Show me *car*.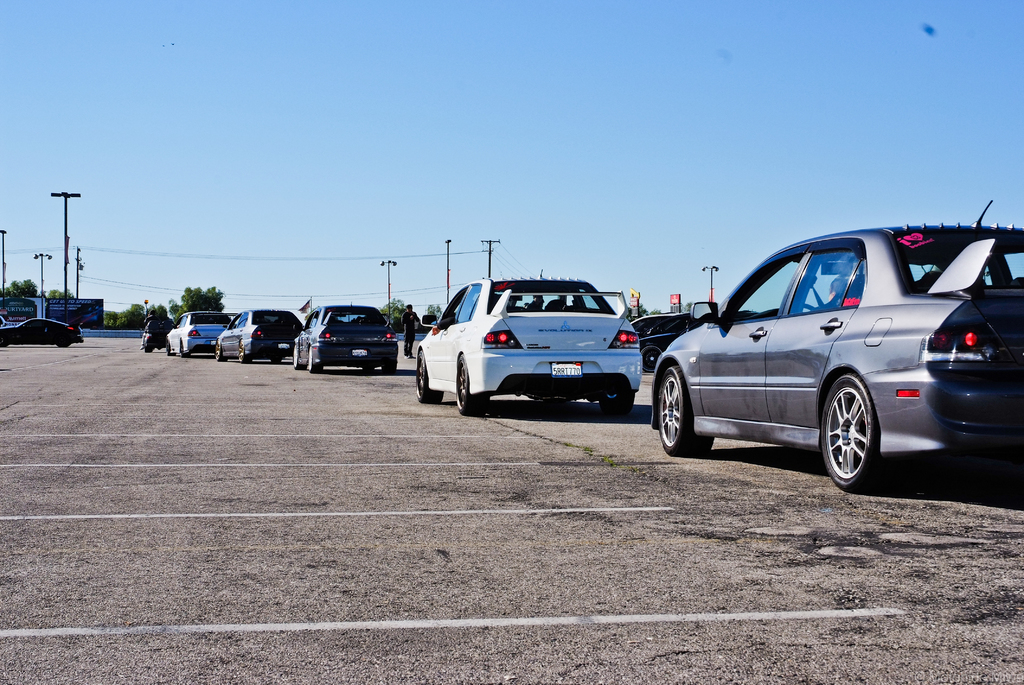
*car* is here: x1=416 y1=268 x2=644 y2=418.
